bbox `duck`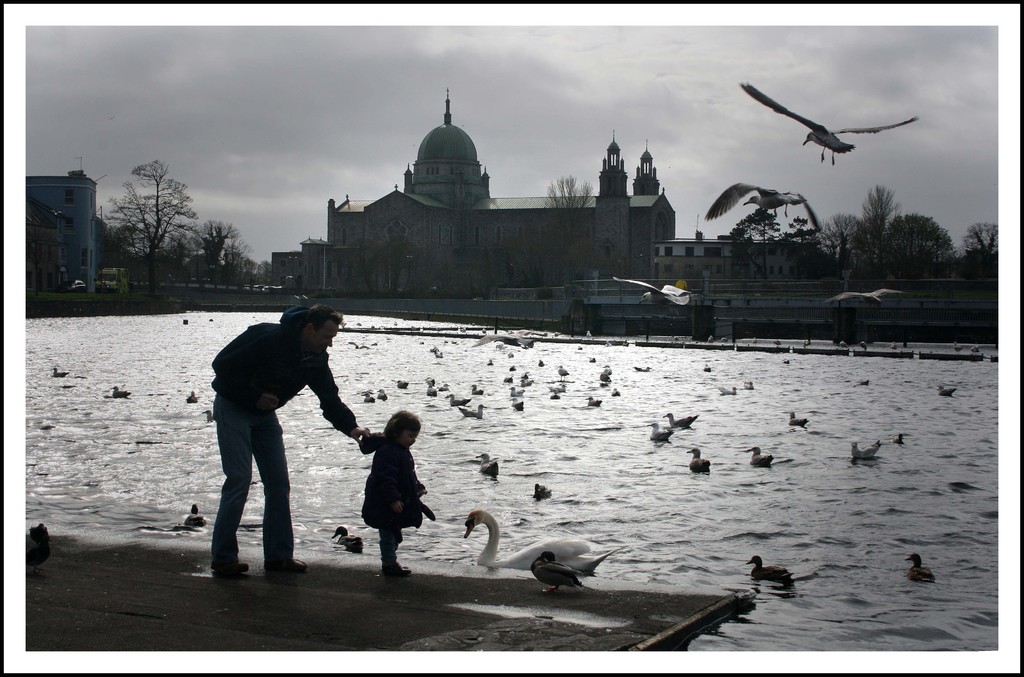
<bbox>451, 396, 460, 407</bbox>
